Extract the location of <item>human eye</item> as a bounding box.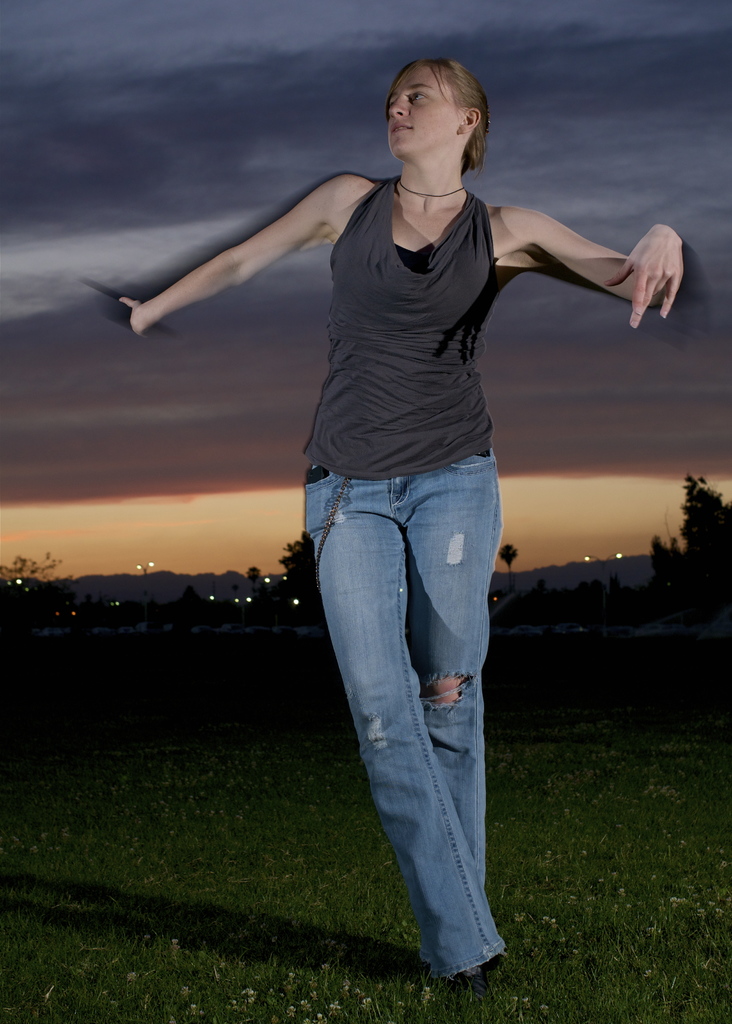
407/90/428/100.
